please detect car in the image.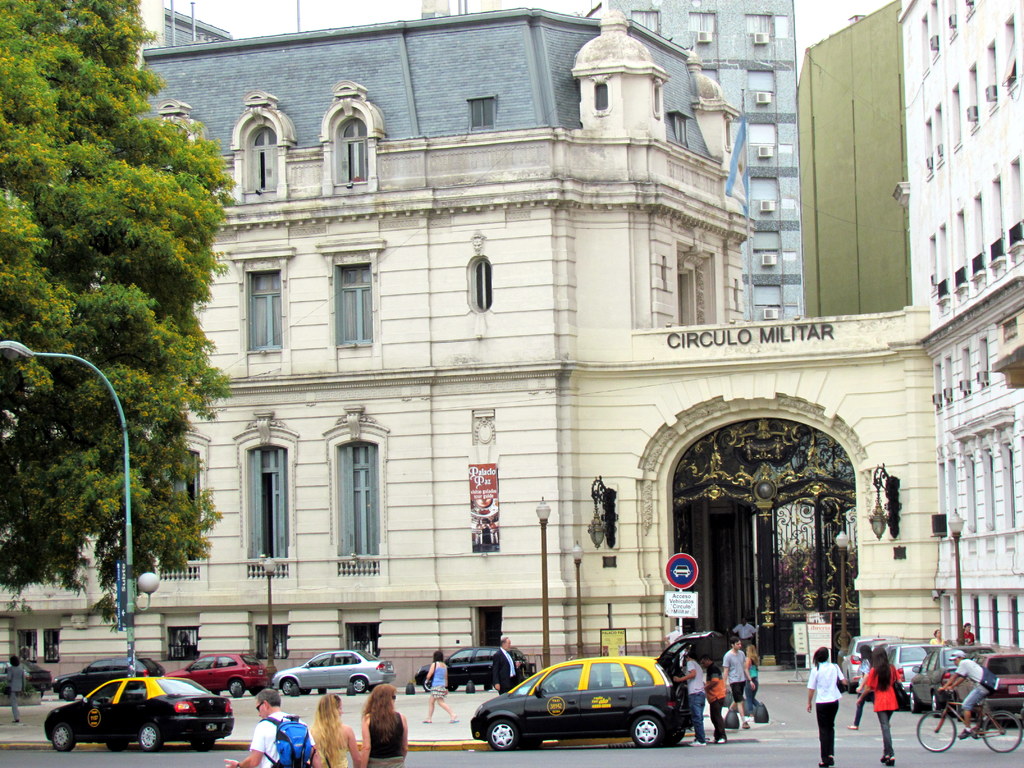
l=49, t=643, r=158, b=703.
